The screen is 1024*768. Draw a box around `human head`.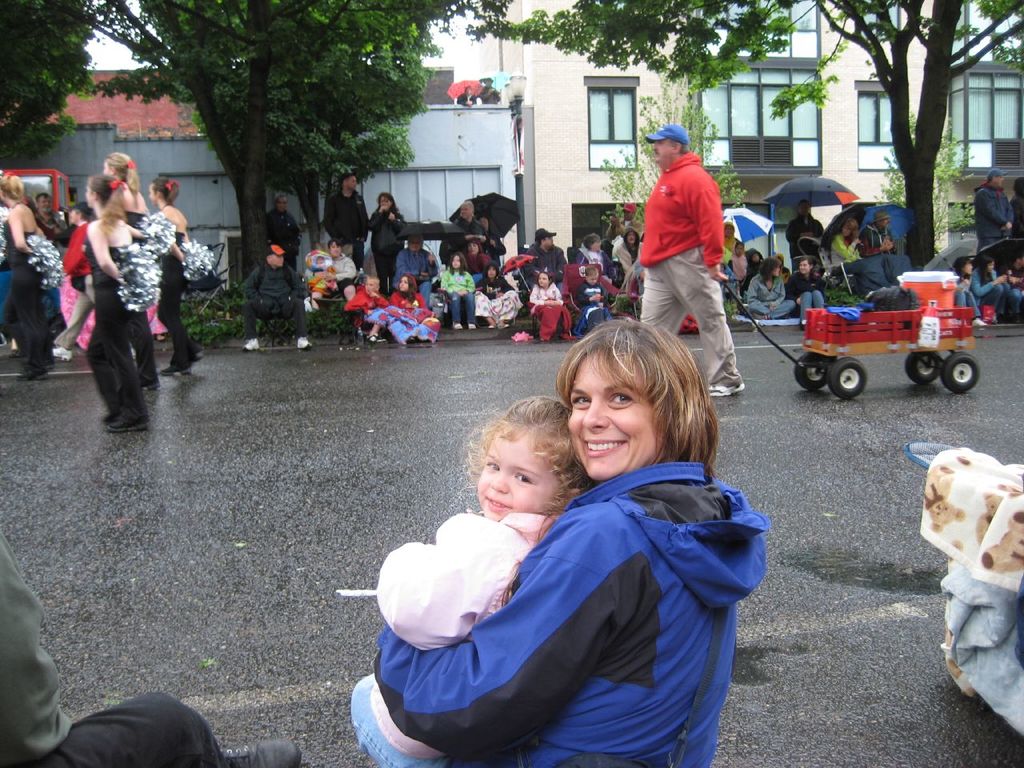
box=[537, 275, 548, 287].
